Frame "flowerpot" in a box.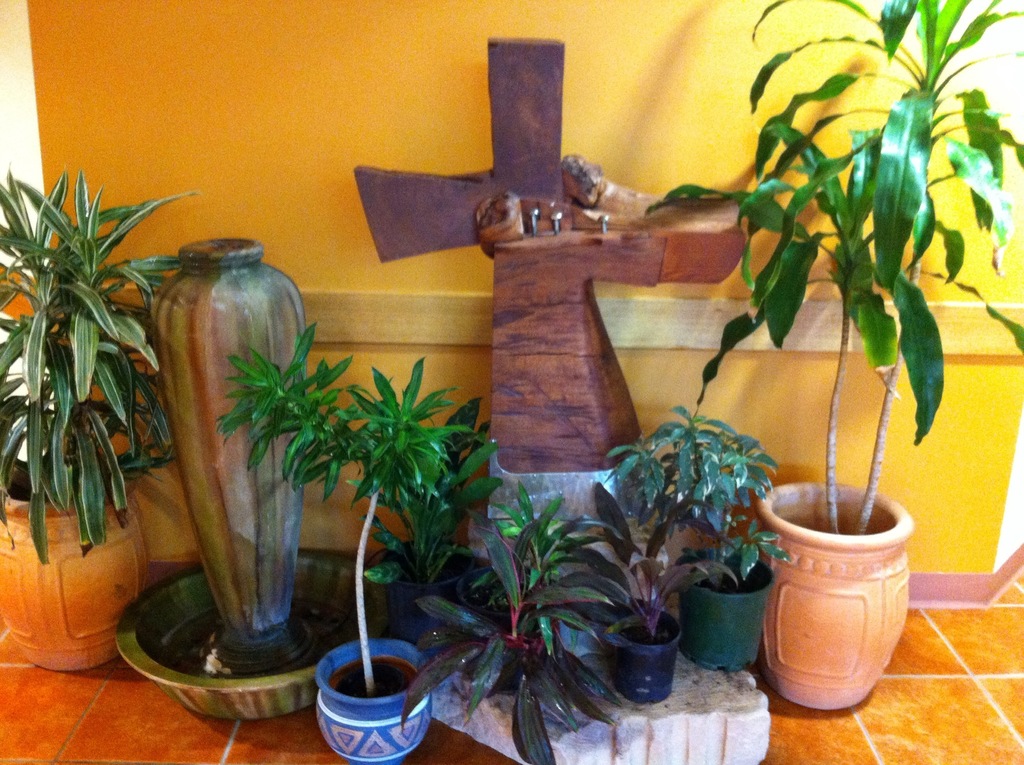
{"x1": 602, "y1": 598, "x2": 687, "y2": 705}.
